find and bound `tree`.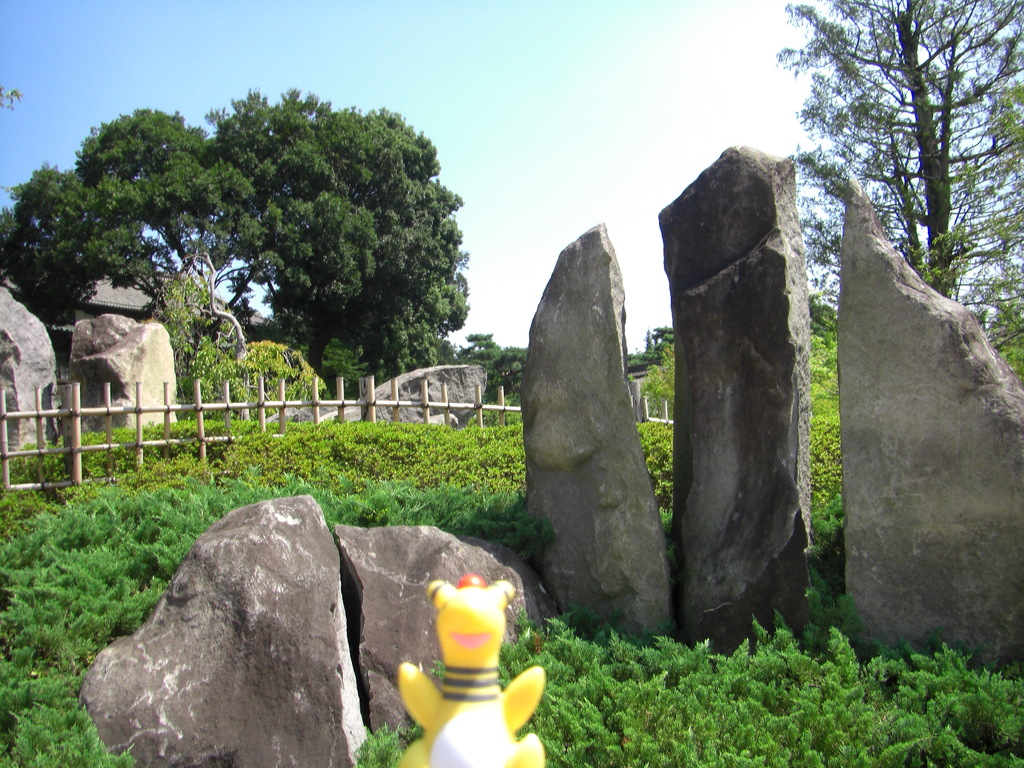
Bound: {"left": 625, "top": 323, "right": 677, "bottom": 366}.
